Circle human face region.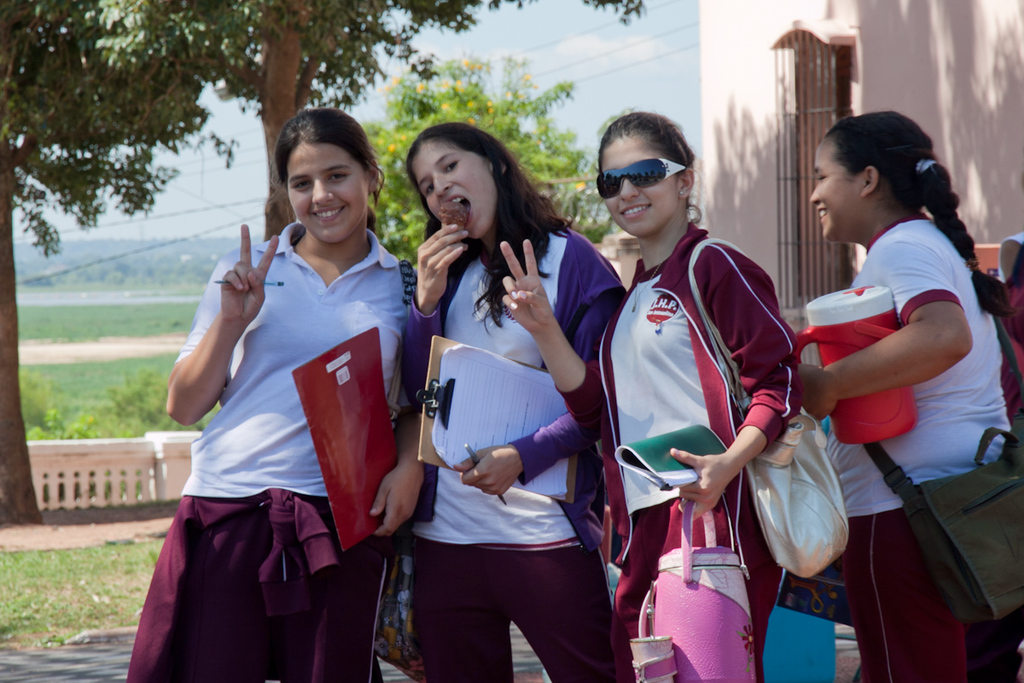
Region: {"x1": 809, "y1": 136, "x2": 864, "y2": 241}.
